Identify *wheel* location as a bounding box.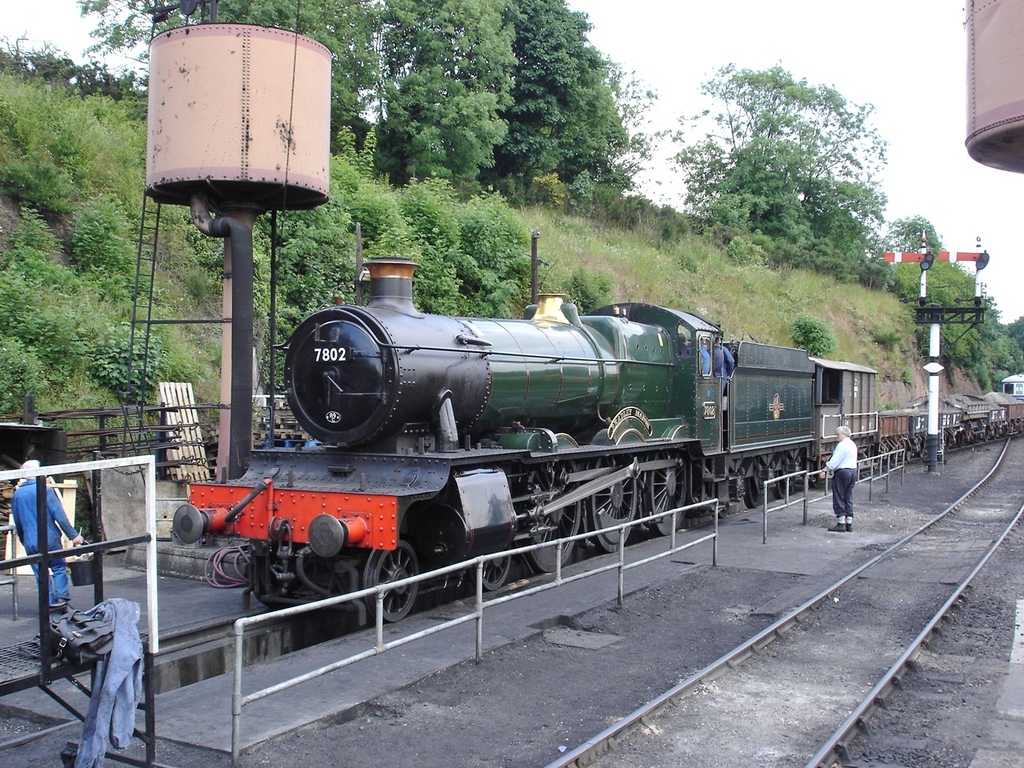
[873, 457, 879, 469].
